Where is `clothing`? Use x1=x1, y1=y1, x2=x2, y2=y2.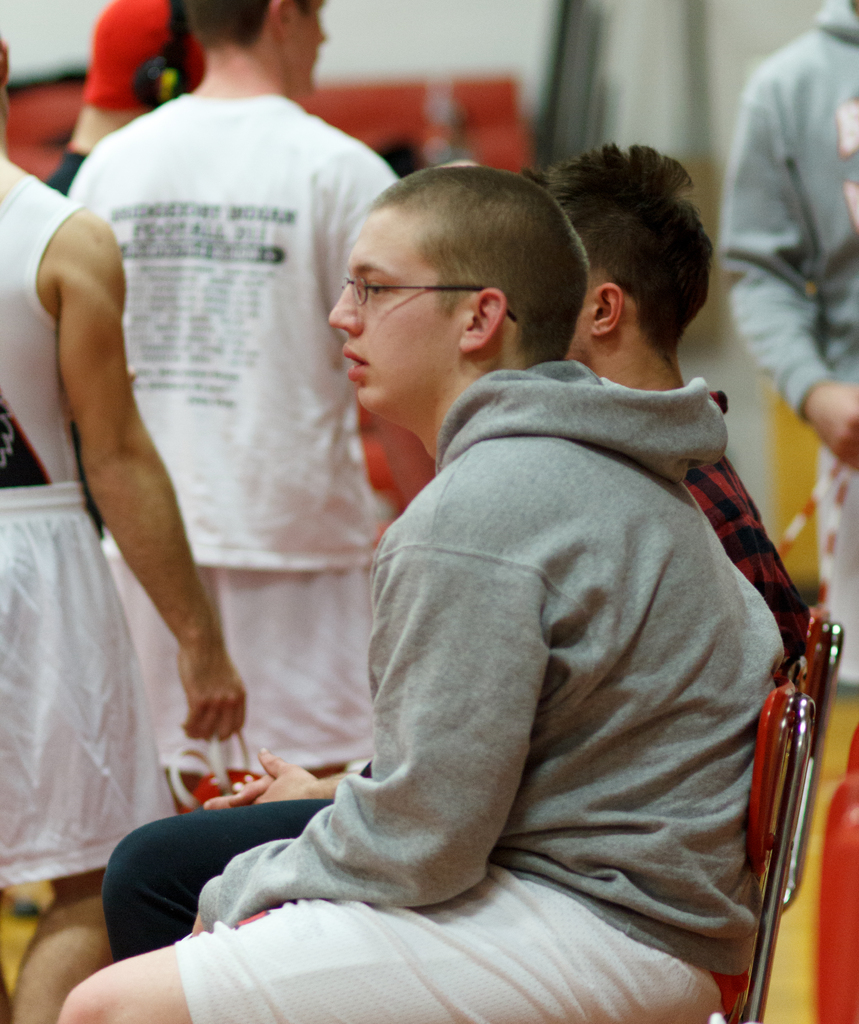
x1=76, y1=99, x2=384, y2=783.
